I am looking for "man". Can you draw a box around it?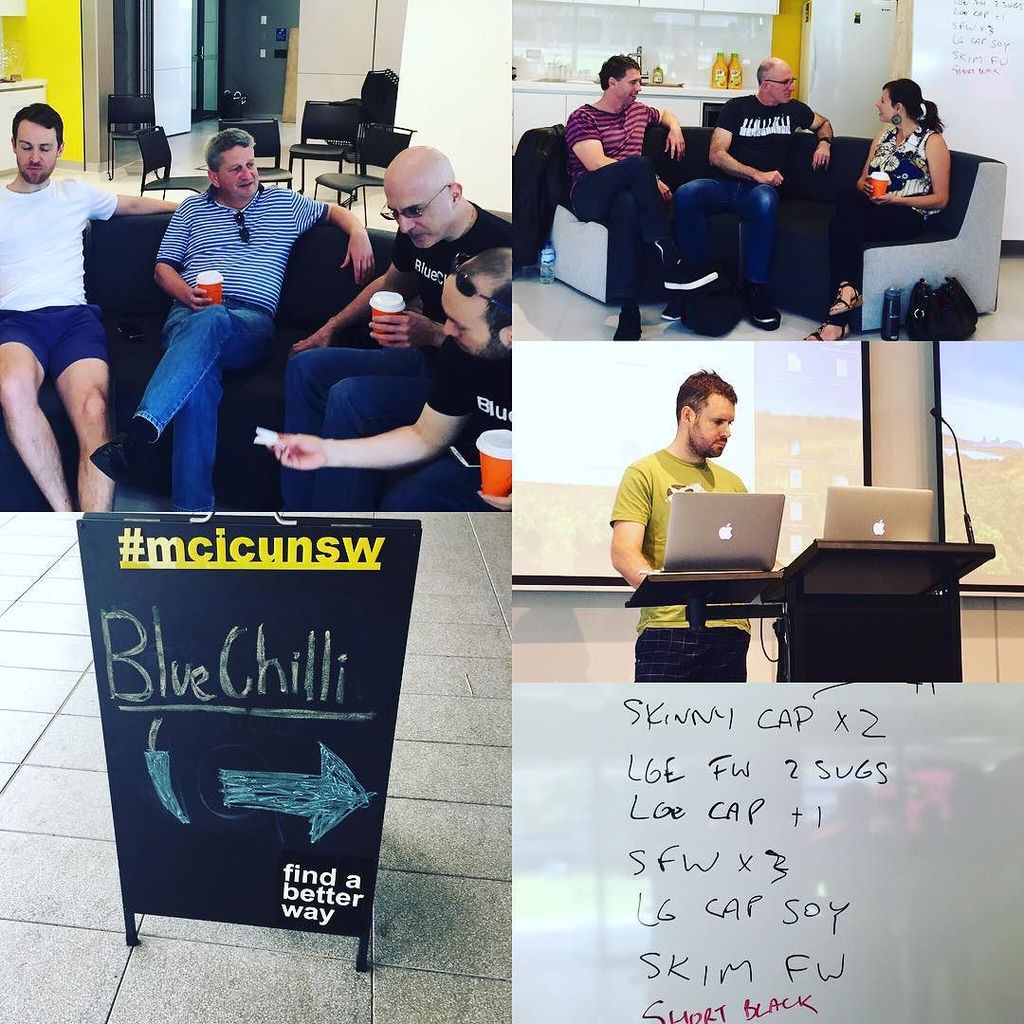
Sure, the bounding box is x1=279 y1=137 x2=519 y2=519.
